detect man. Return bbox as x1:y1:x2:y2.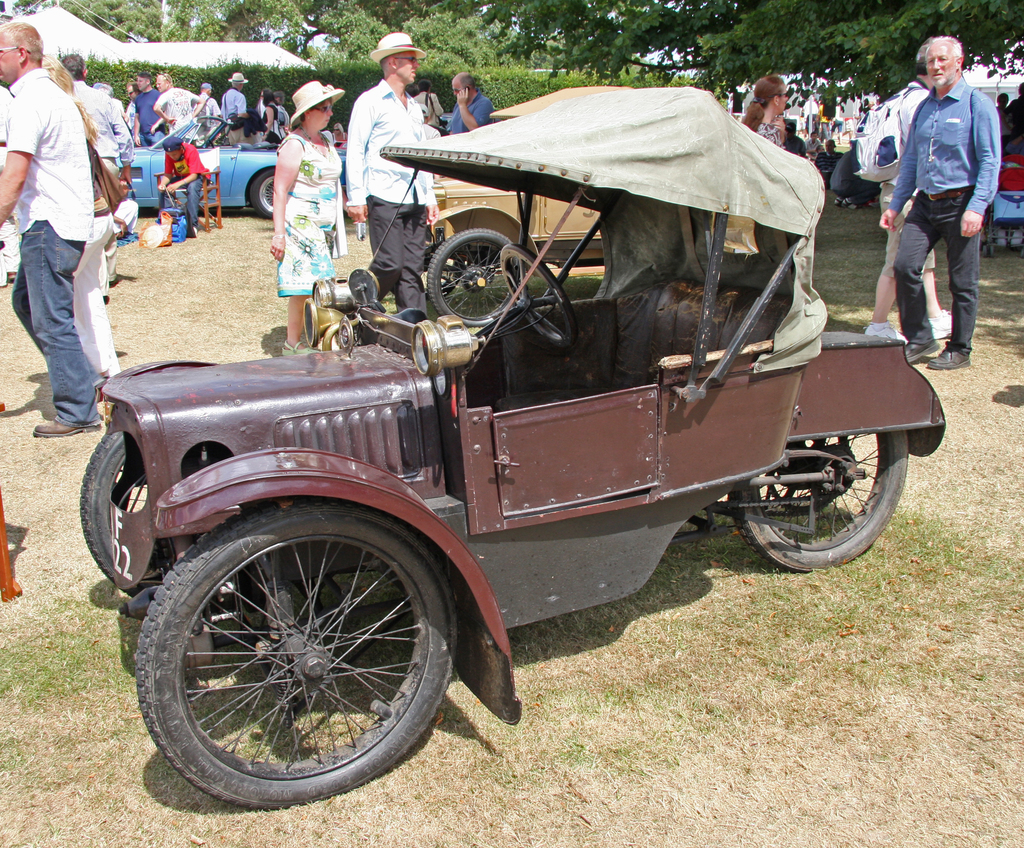
124:80:142:147.
